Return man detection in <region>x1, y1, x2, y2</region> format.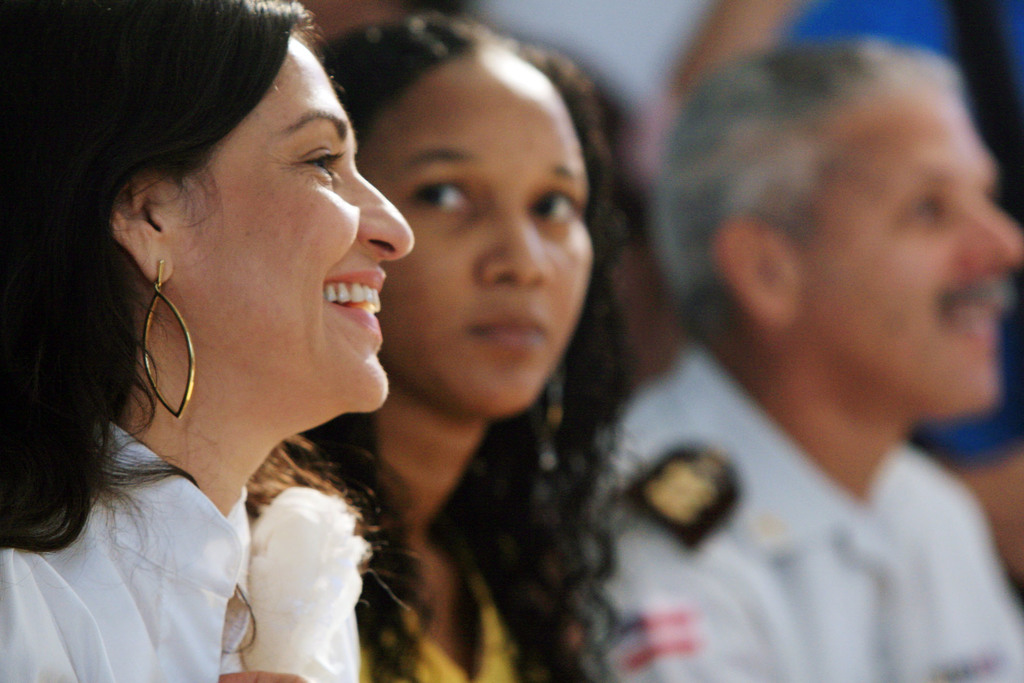
<region>555, 25, 1023, 682</region>.
